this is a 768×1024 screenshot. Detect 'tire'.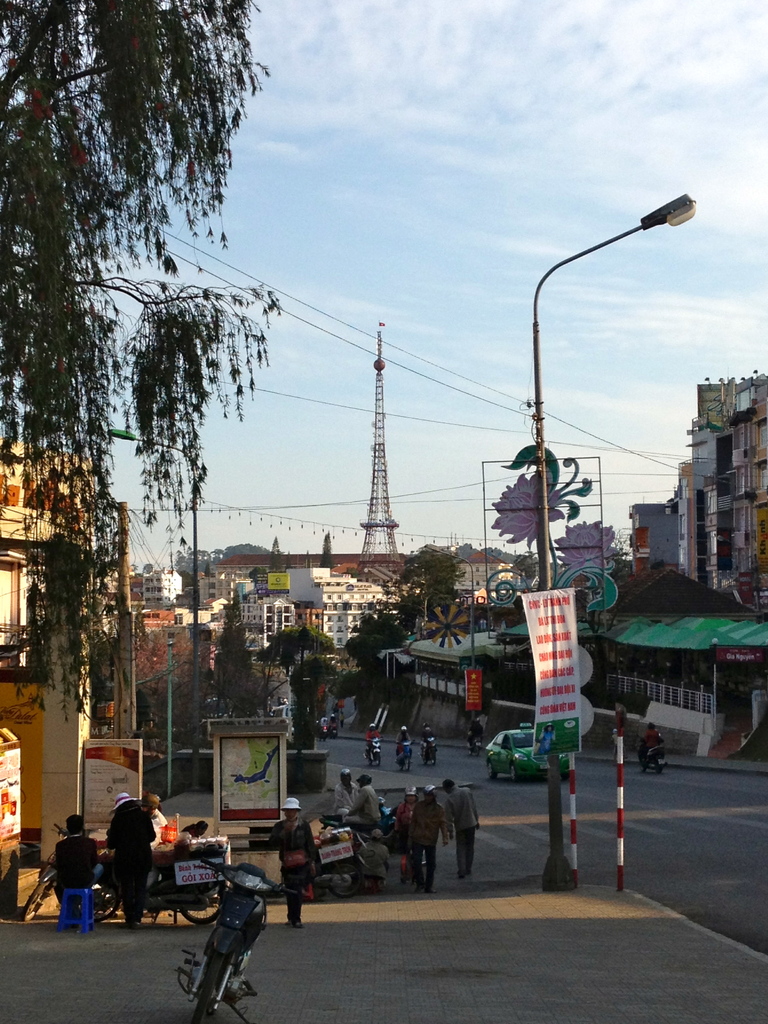
crop(83, 879, 122, 925).
